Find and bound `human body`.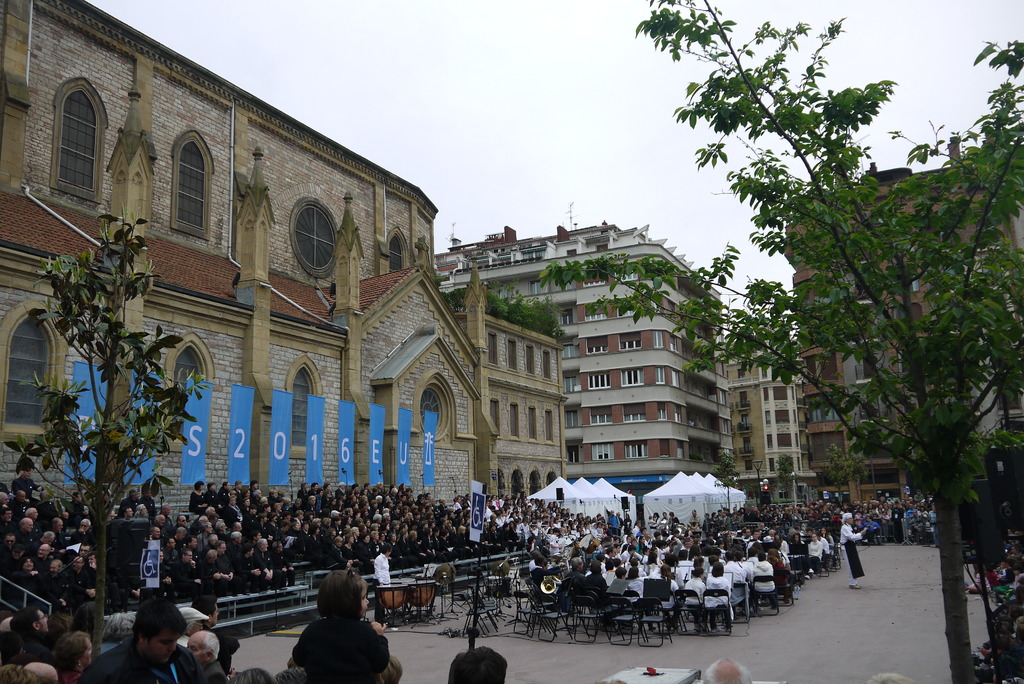
Bound: 841 523 868 590.
